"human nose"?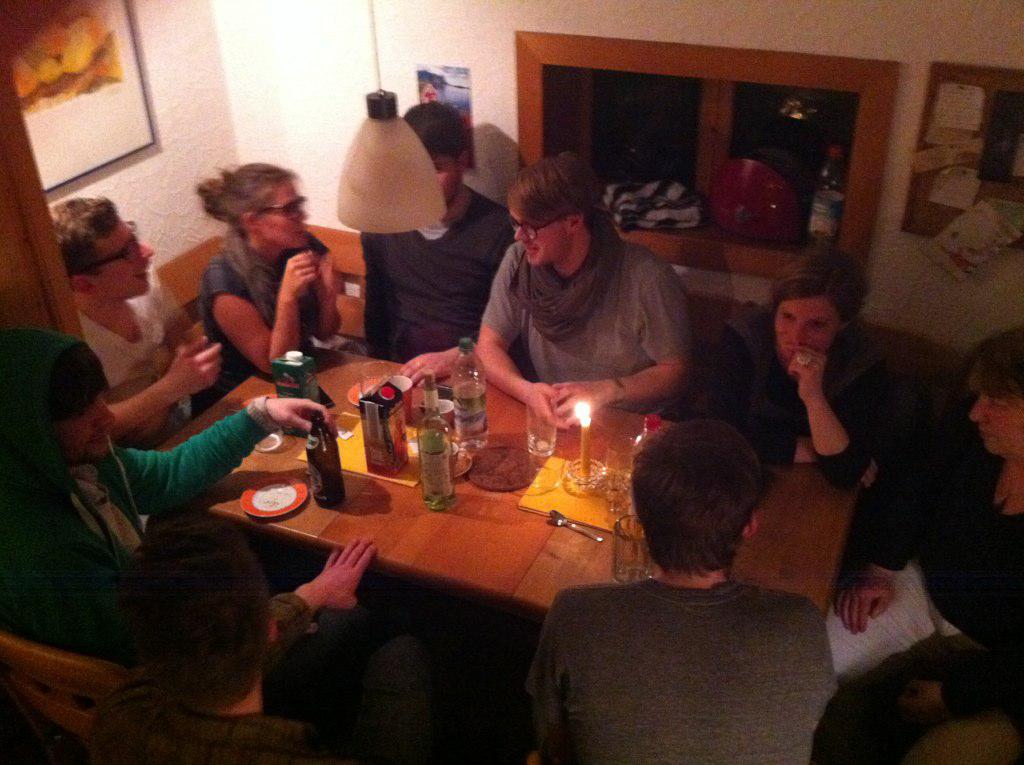
Rect(138, 244, 154, 261)
